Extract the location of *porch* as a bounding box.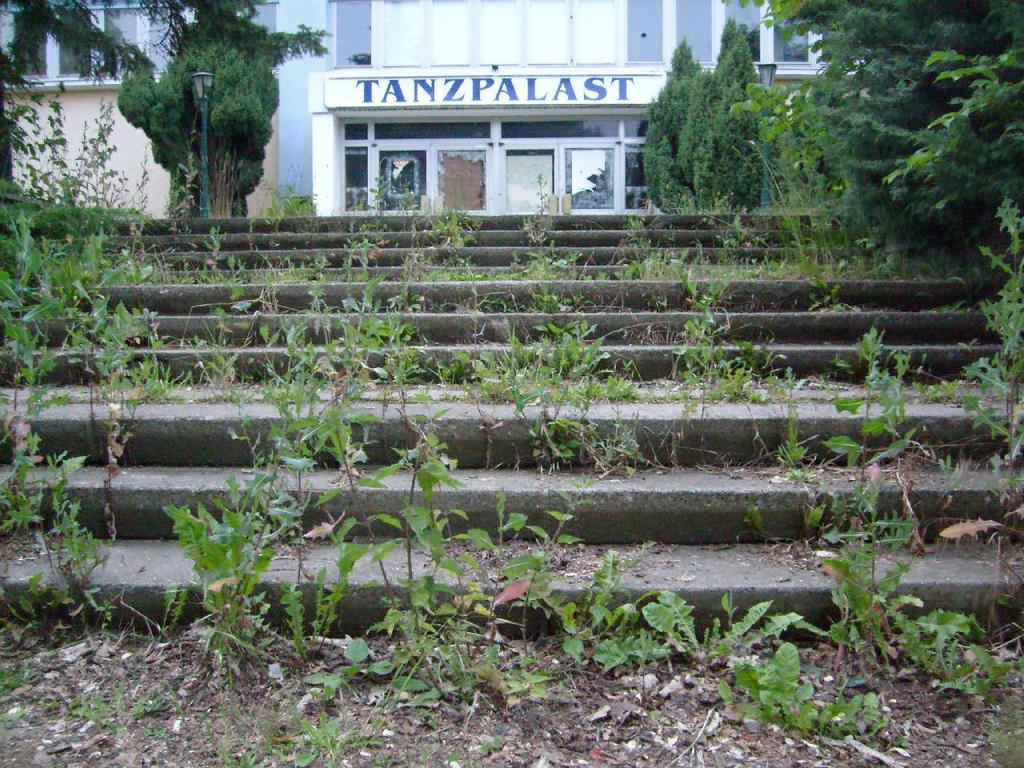
rect(0, 30, 1023, 767).
